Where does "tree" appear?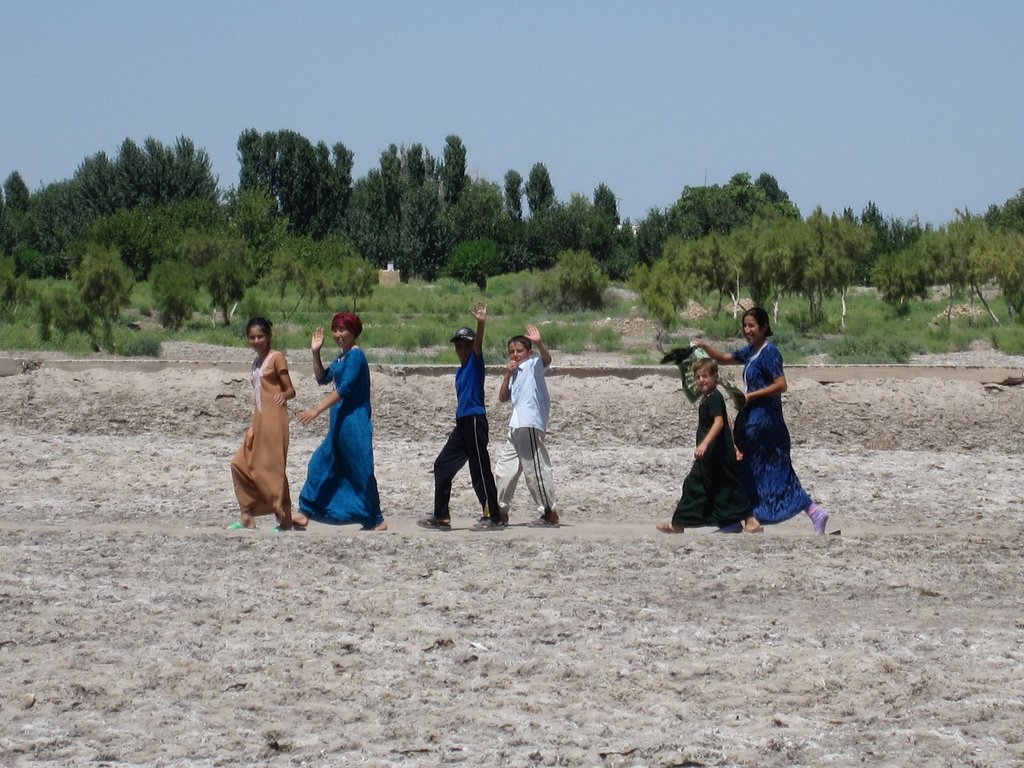
Appears at <region>355, 161, 397, 269</region>.
